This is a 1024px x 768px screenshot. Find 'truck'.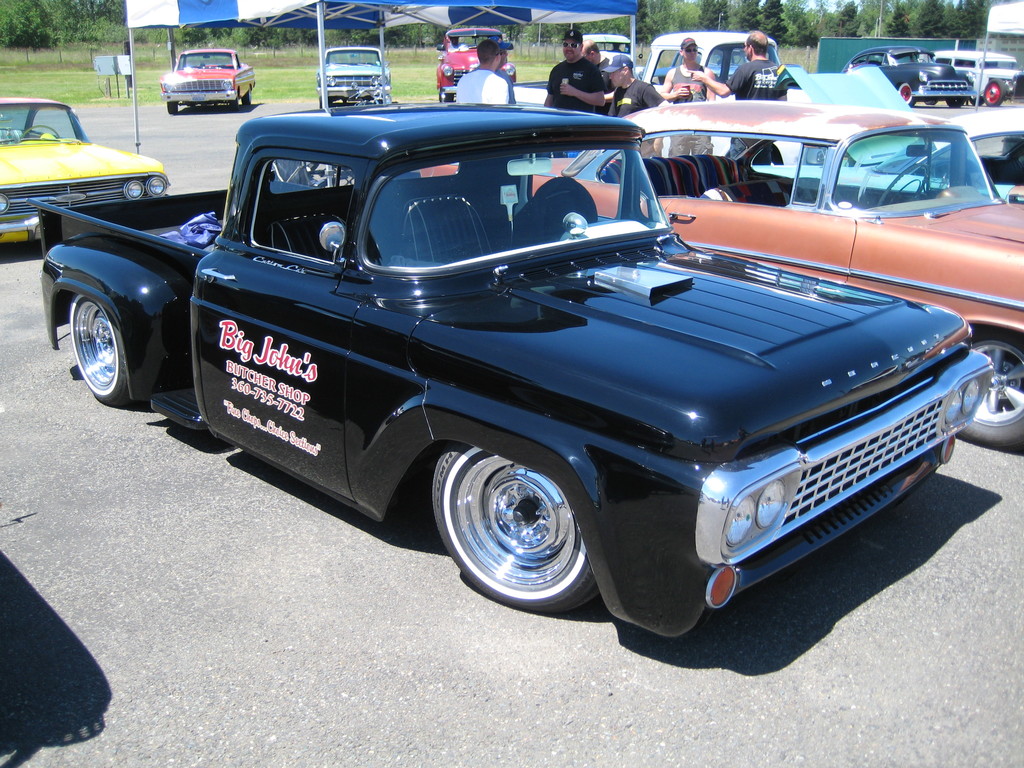
Bounding box: <region>316, 41, 392, 104</region>.
